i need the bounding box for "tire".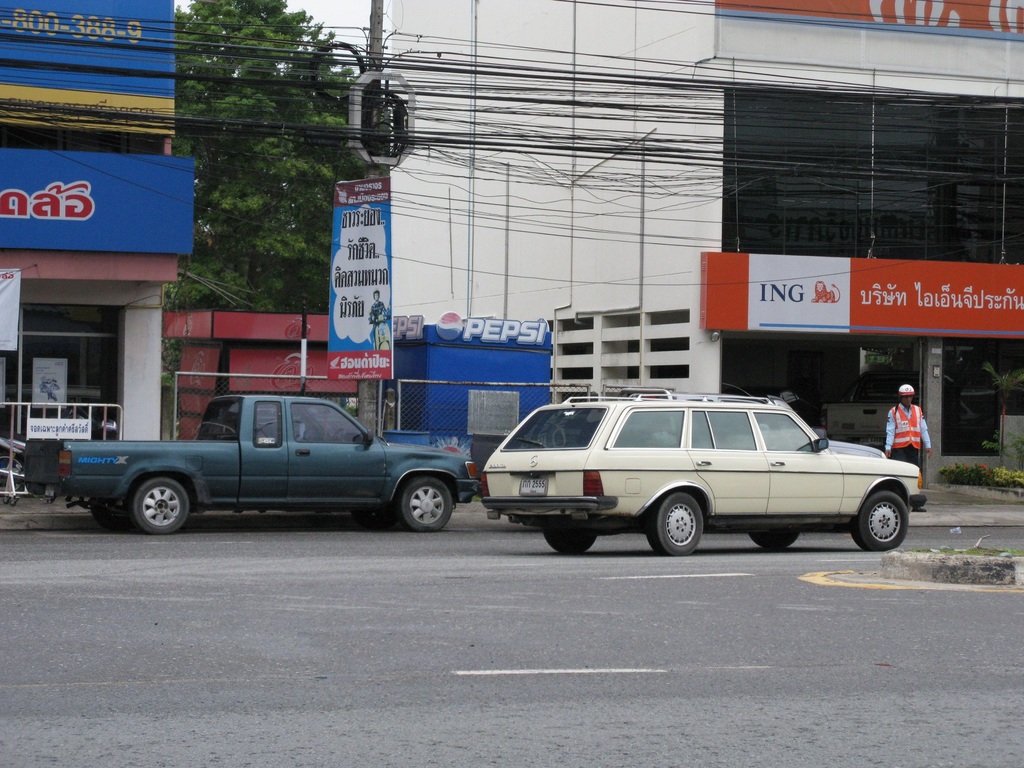
Here it is: x1=397 y1=475 x2=452 y2=528.
